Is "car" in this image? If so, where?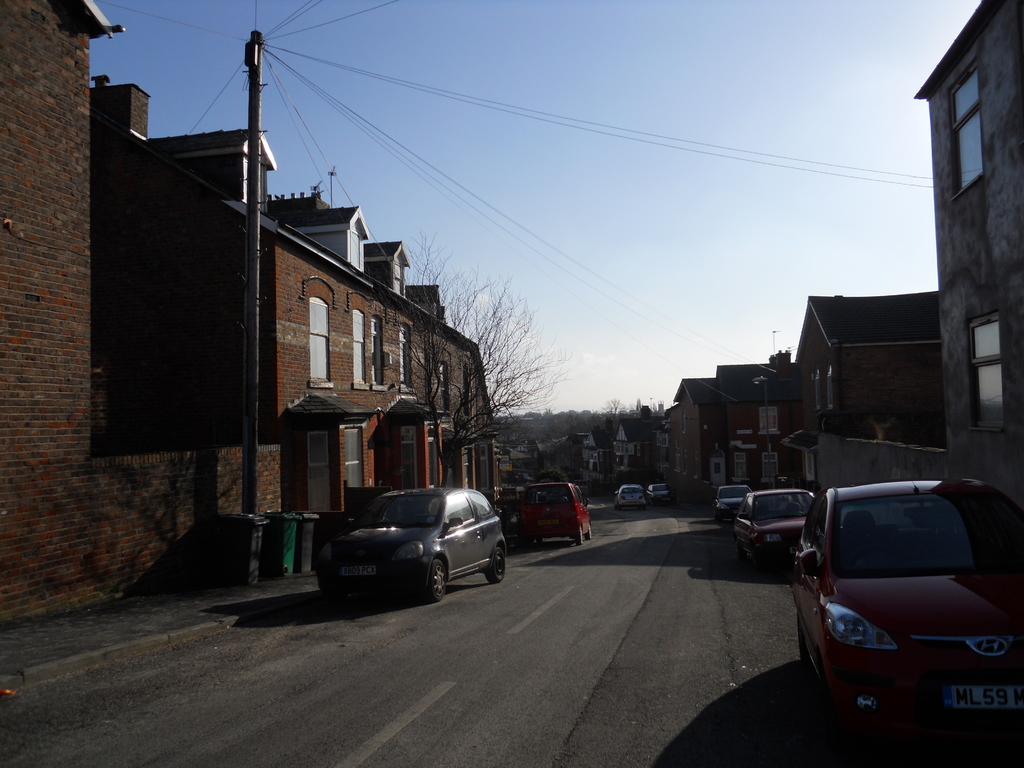
Yes, at pyautogui.locateOnScreen(728, 484, 821, 564).
